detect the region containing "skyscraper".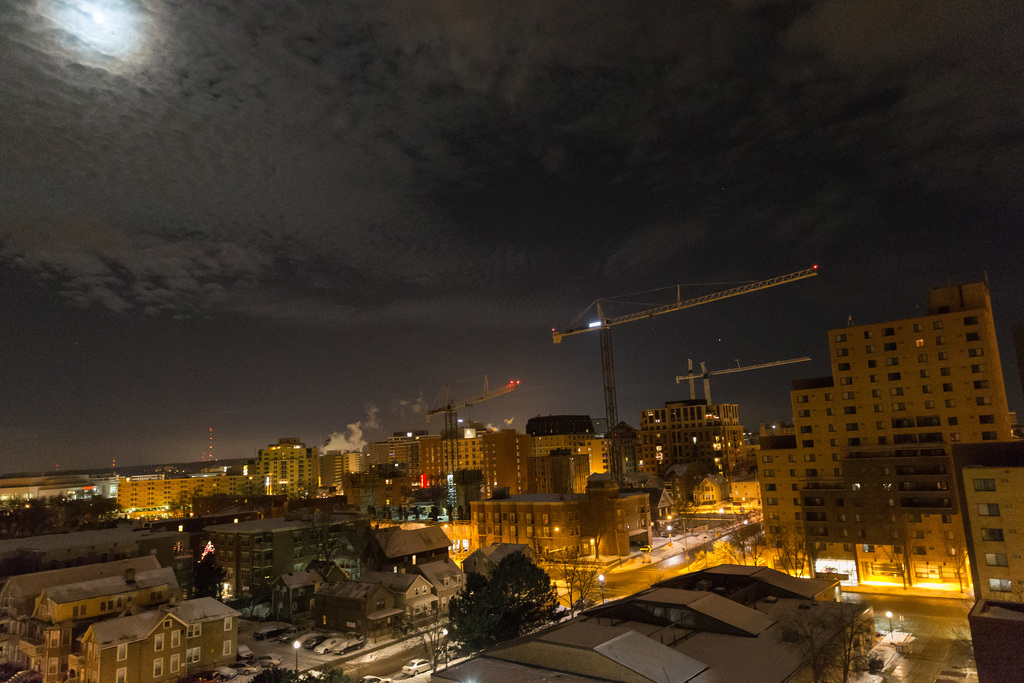
{"left": 108, "top": 469, "right": 243, "bottom": 519}.
